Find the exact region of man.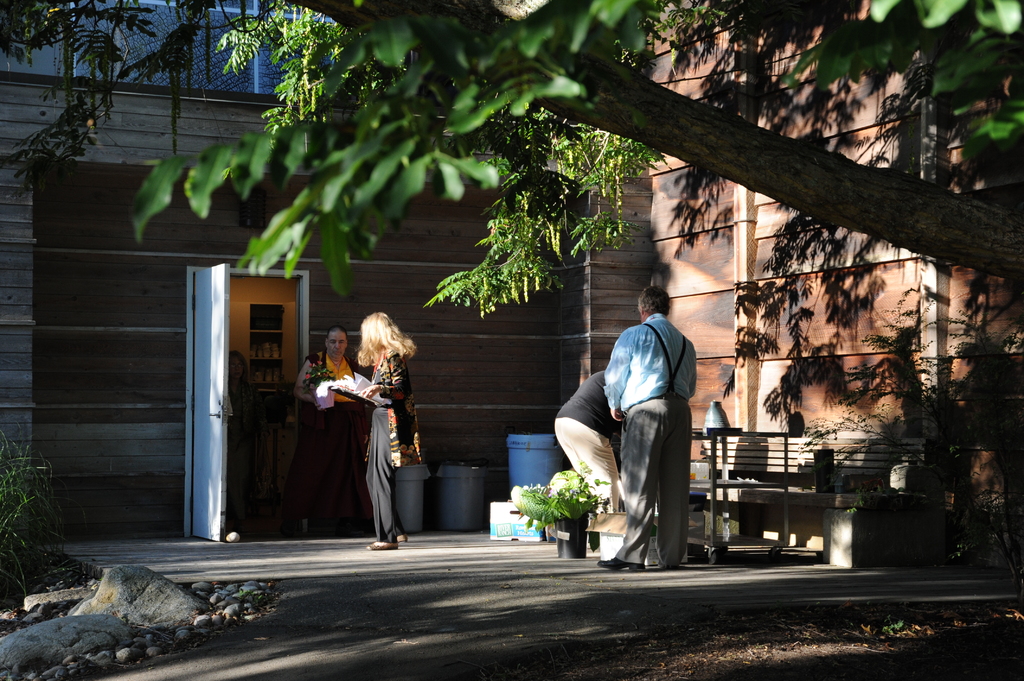
Exact region: box(555, 370, 623, 512).
